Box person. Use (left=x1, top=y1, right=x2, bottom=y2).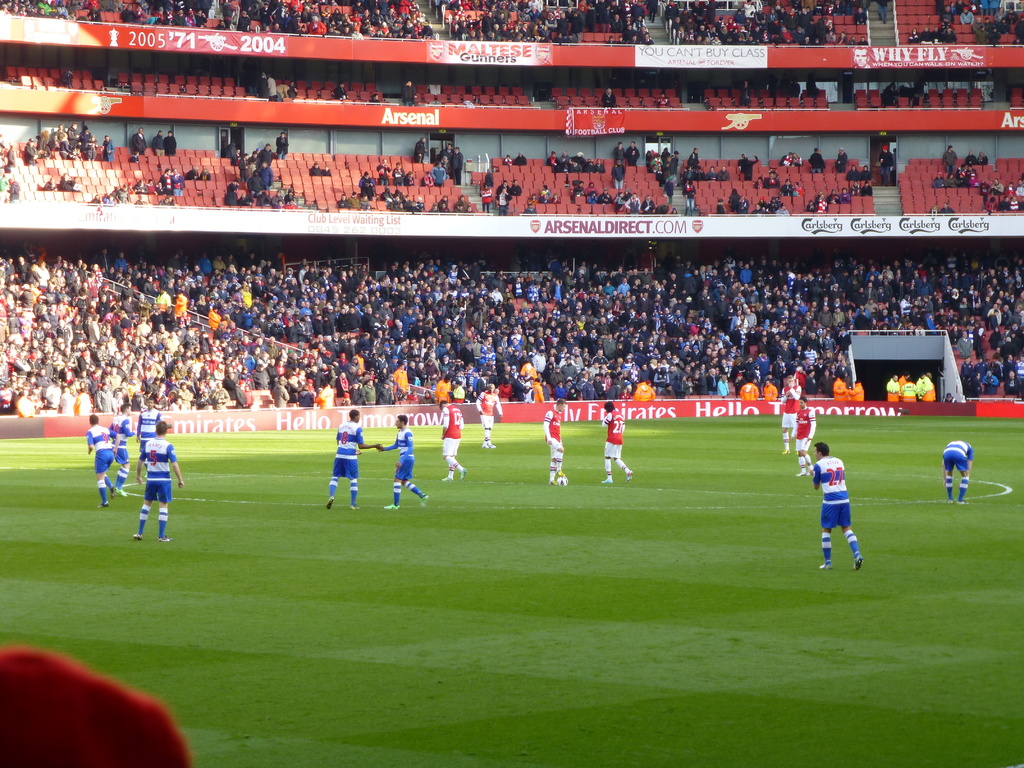
(left=474, top=383, right=503, bottom=450).
